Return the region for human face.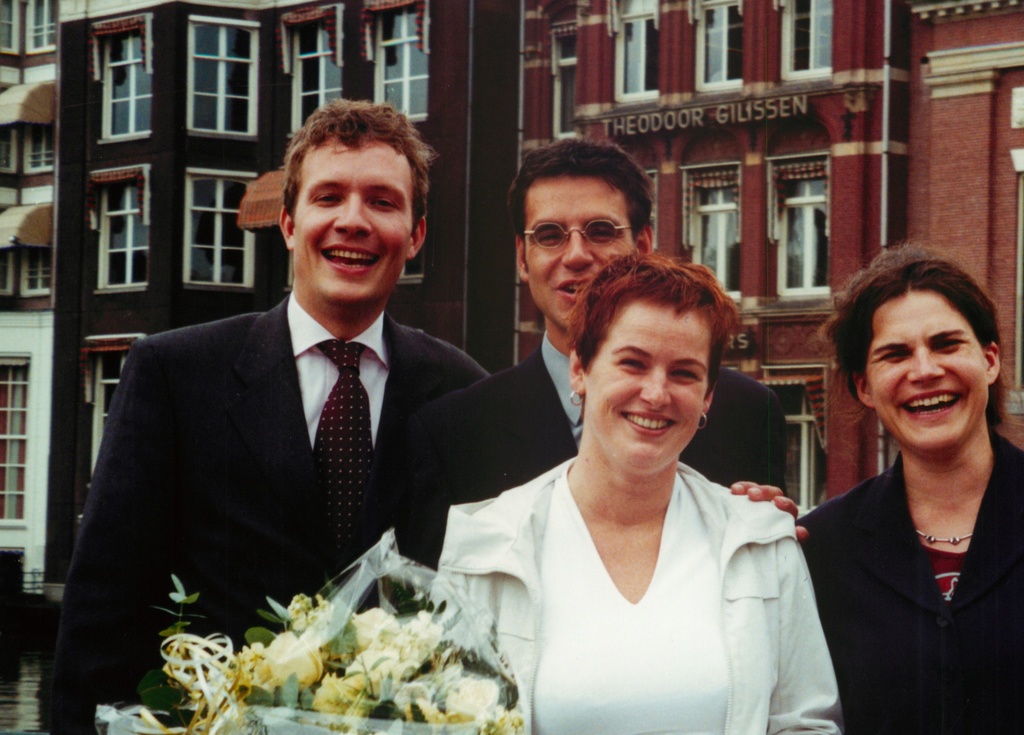
pyautogui.locateOnScreen(584, 299, 701, 484).
